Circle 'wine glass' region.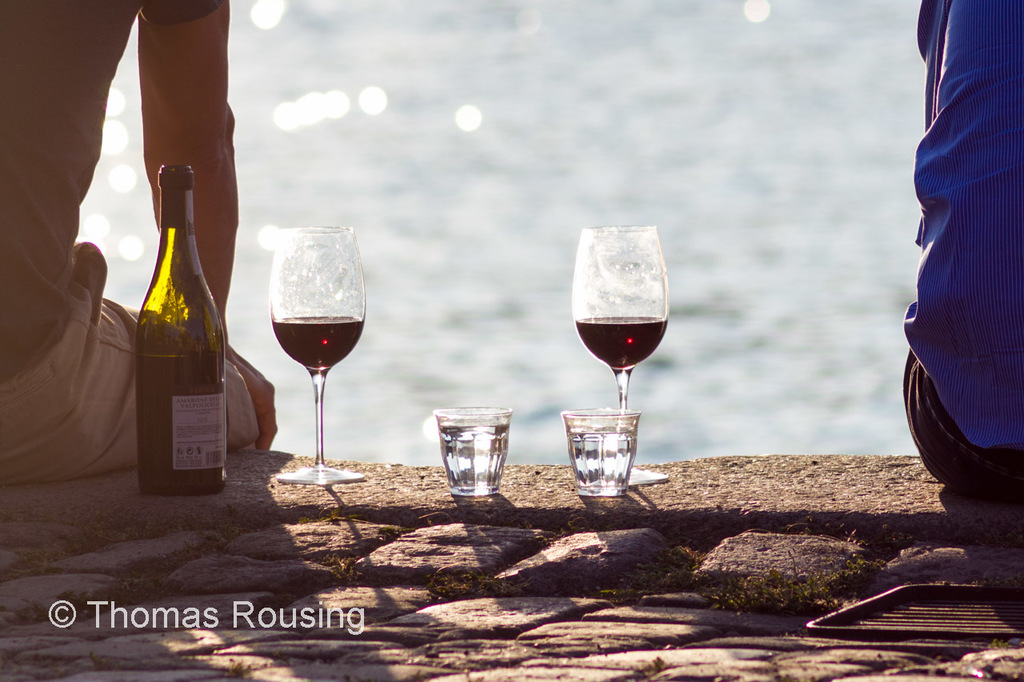
Region: bbox=[572, 229, 670, 484].
